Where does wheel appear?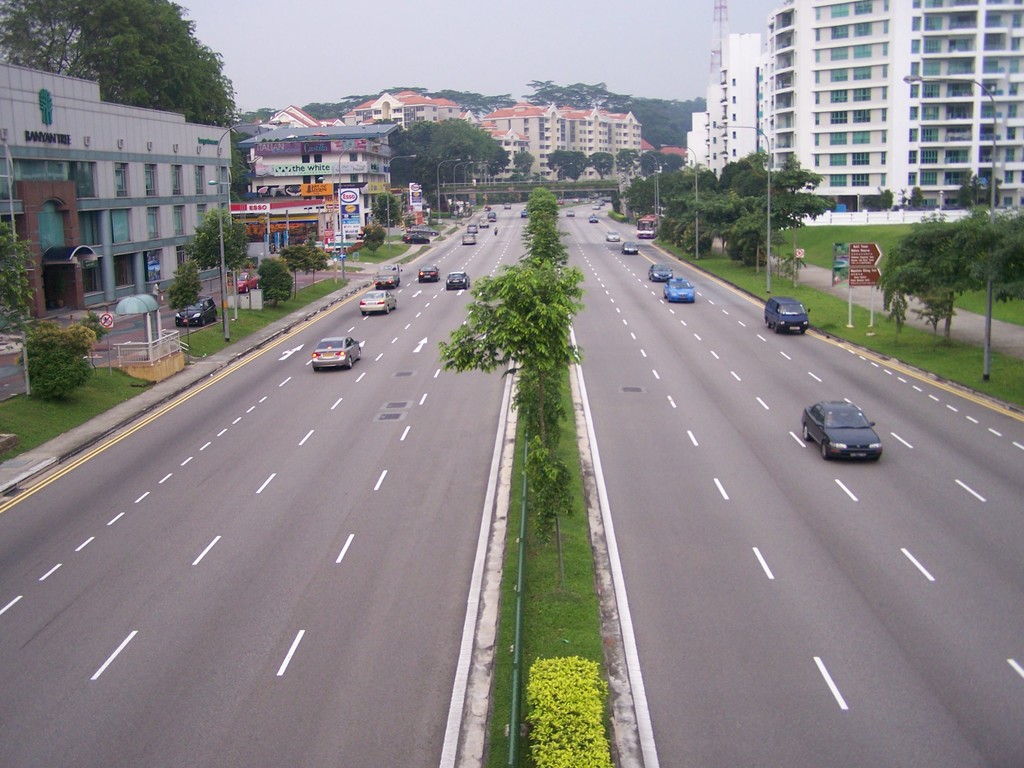
Appears at (346,353,355,371).
